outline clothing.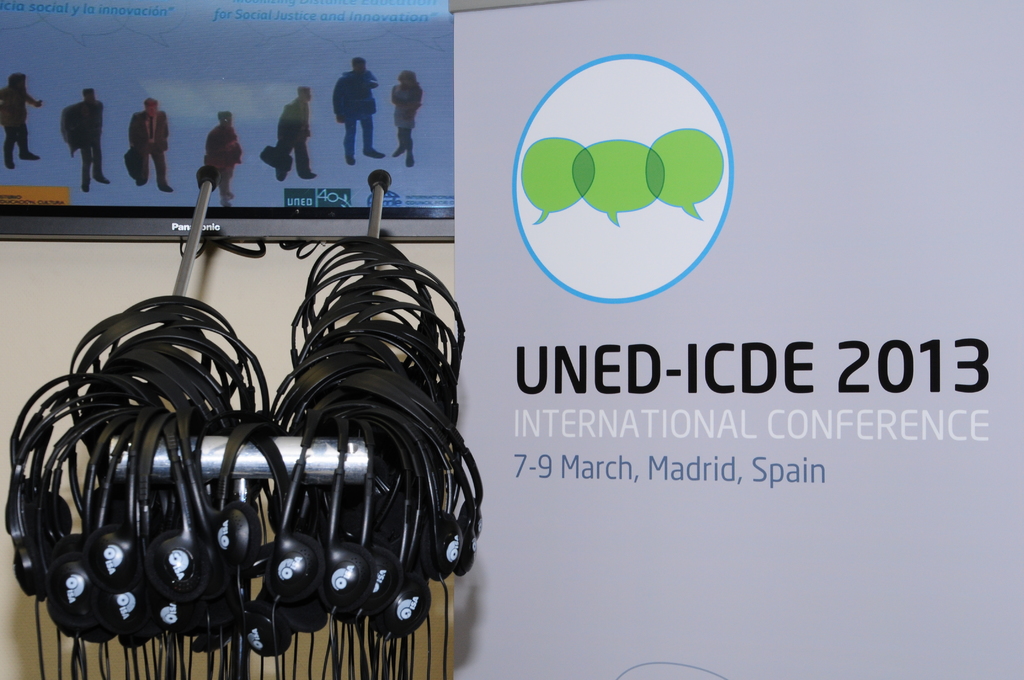
Outline: 275 99 314 175.
